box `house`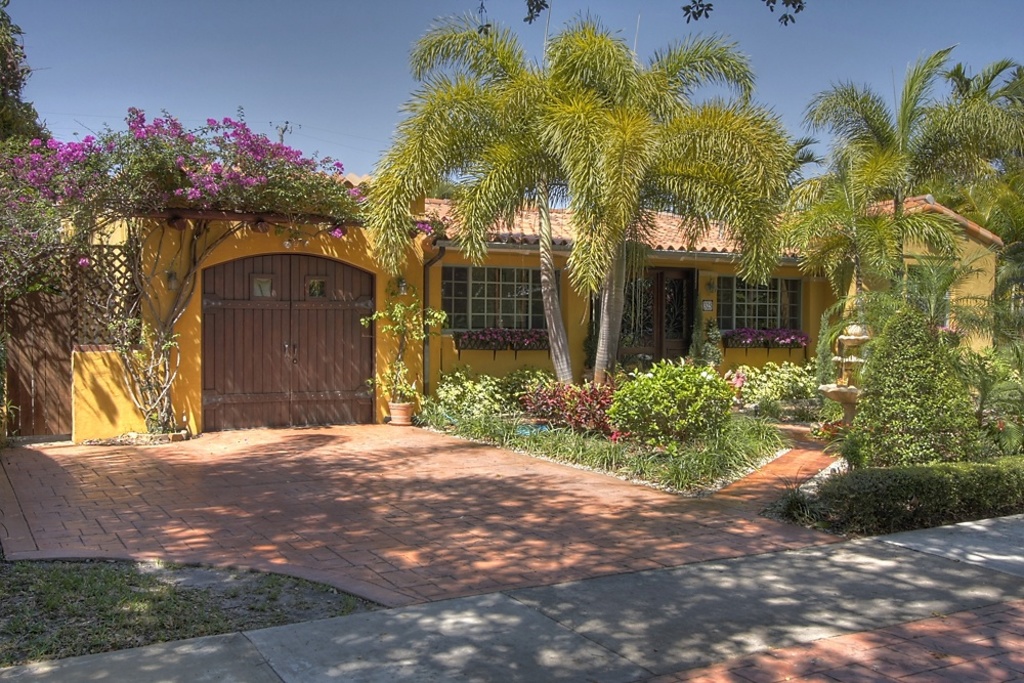
crop(697, 203, 842, 392)
